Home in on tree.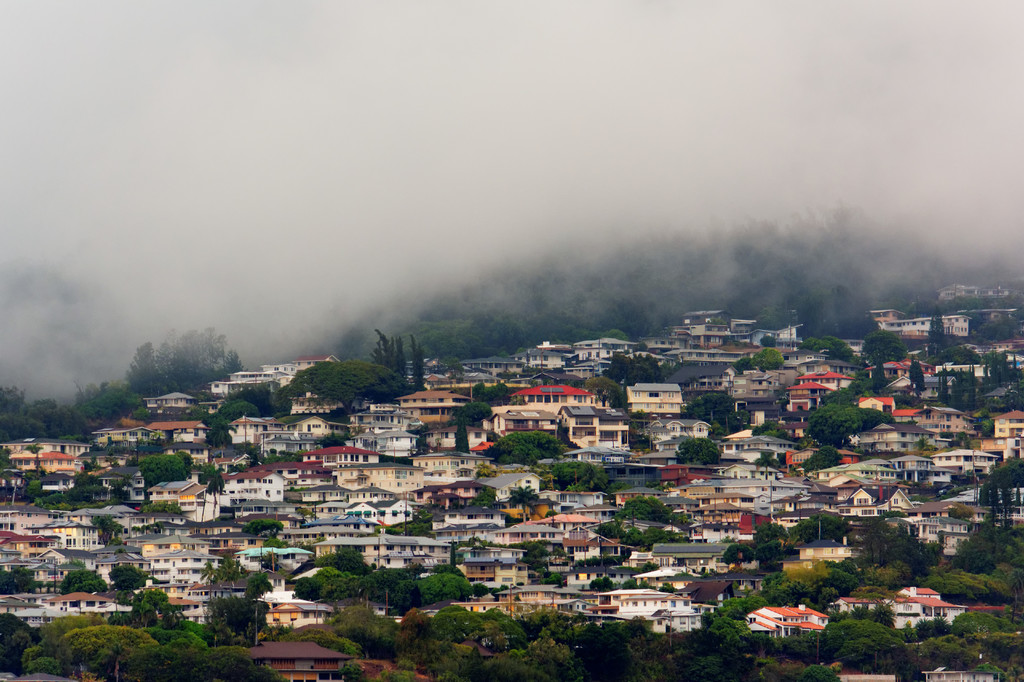
Homed in at Rect(754, 523, 784, 539).
